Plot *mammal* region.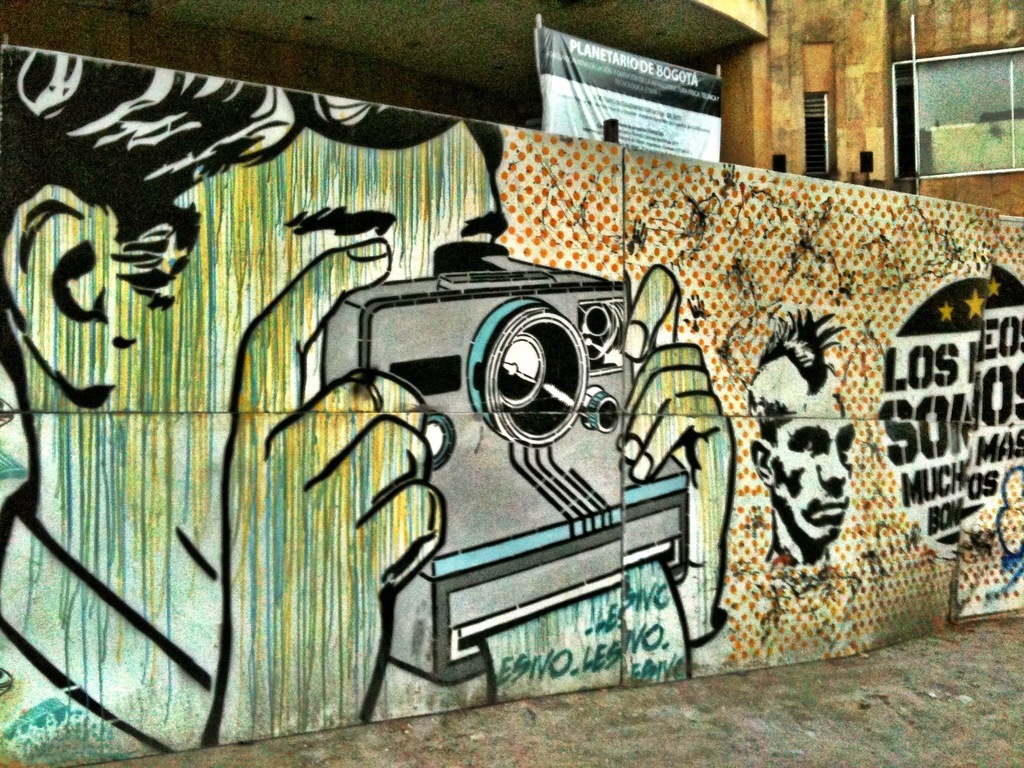
Plotted at rect(757, 352, 884, 592).
